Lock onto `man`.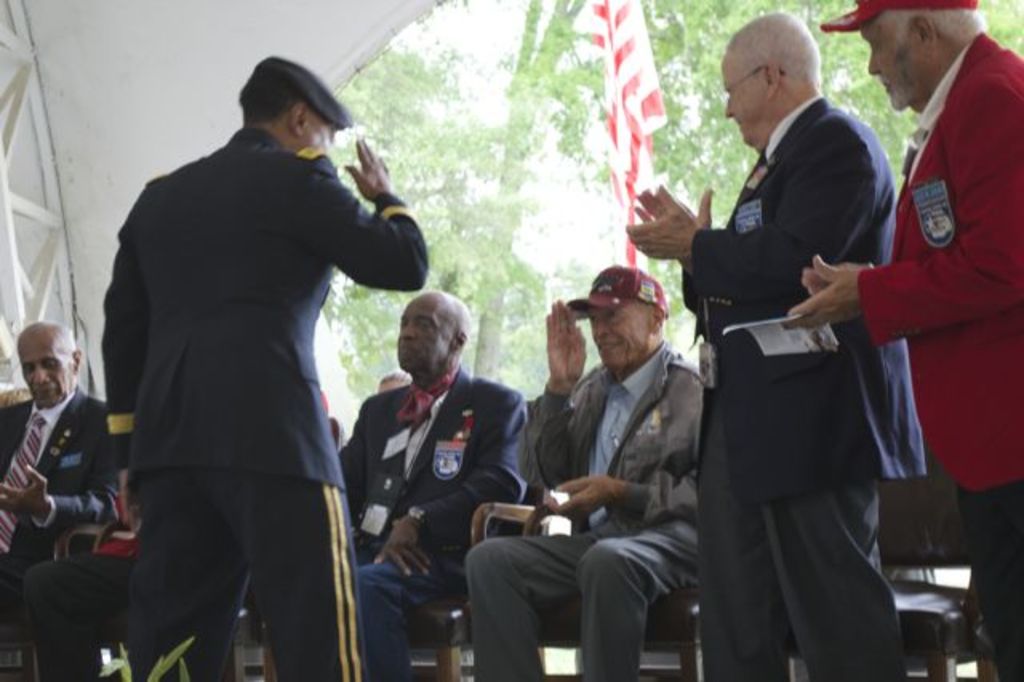
Locked: rect(464, 264, 706, 680).
